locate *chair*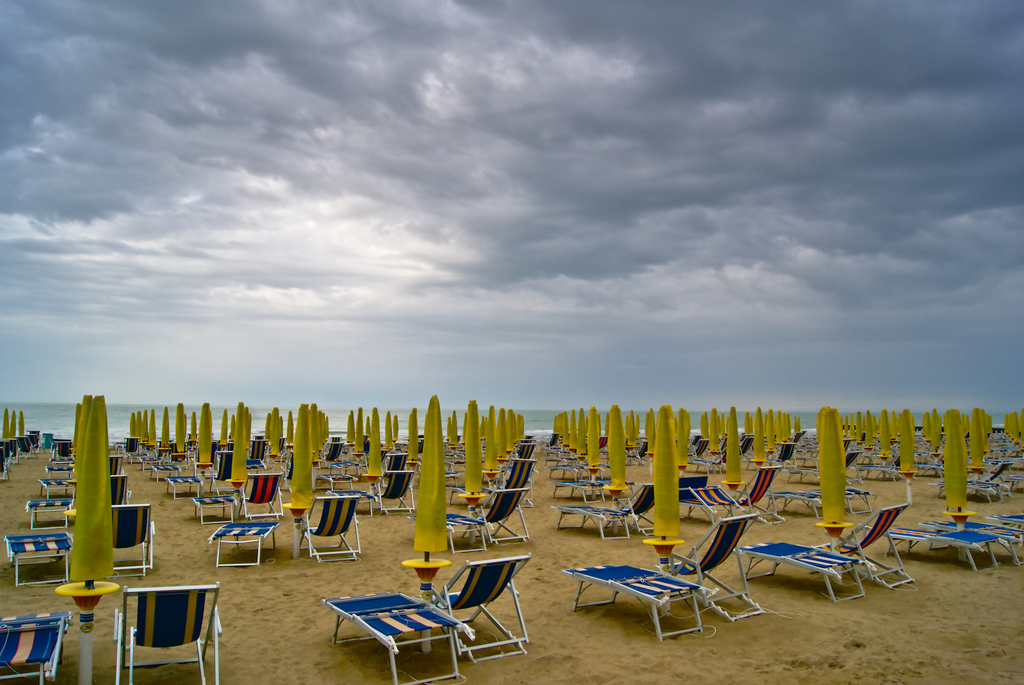
[x1=279, y1=452, x2=295, y2=473]
